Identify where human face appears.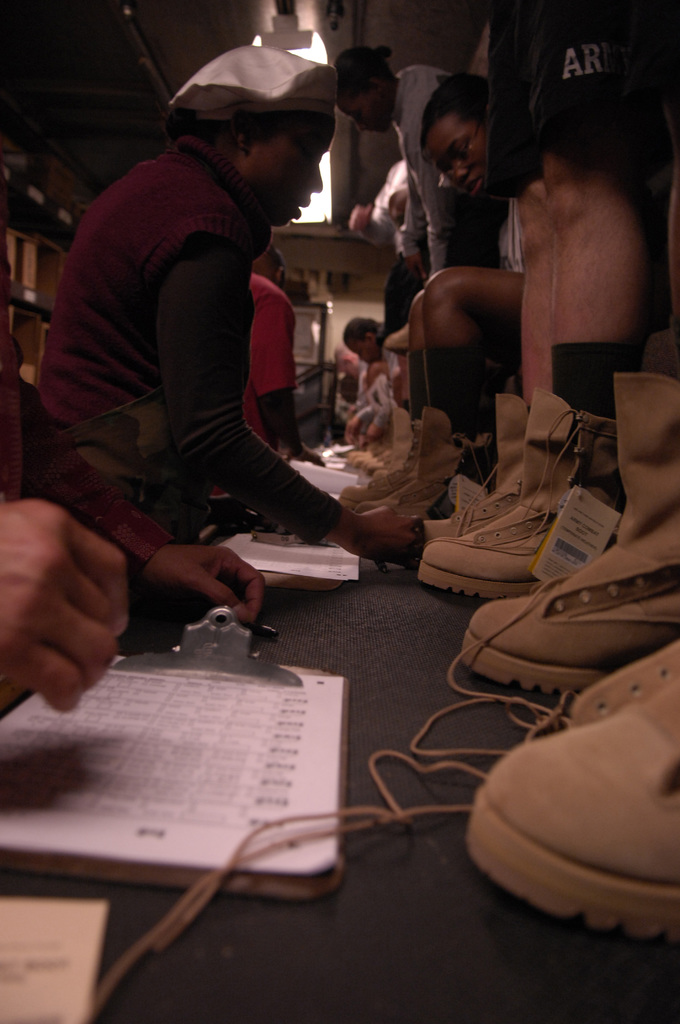
Appears at bbox=[252, 115, 332, 223].
